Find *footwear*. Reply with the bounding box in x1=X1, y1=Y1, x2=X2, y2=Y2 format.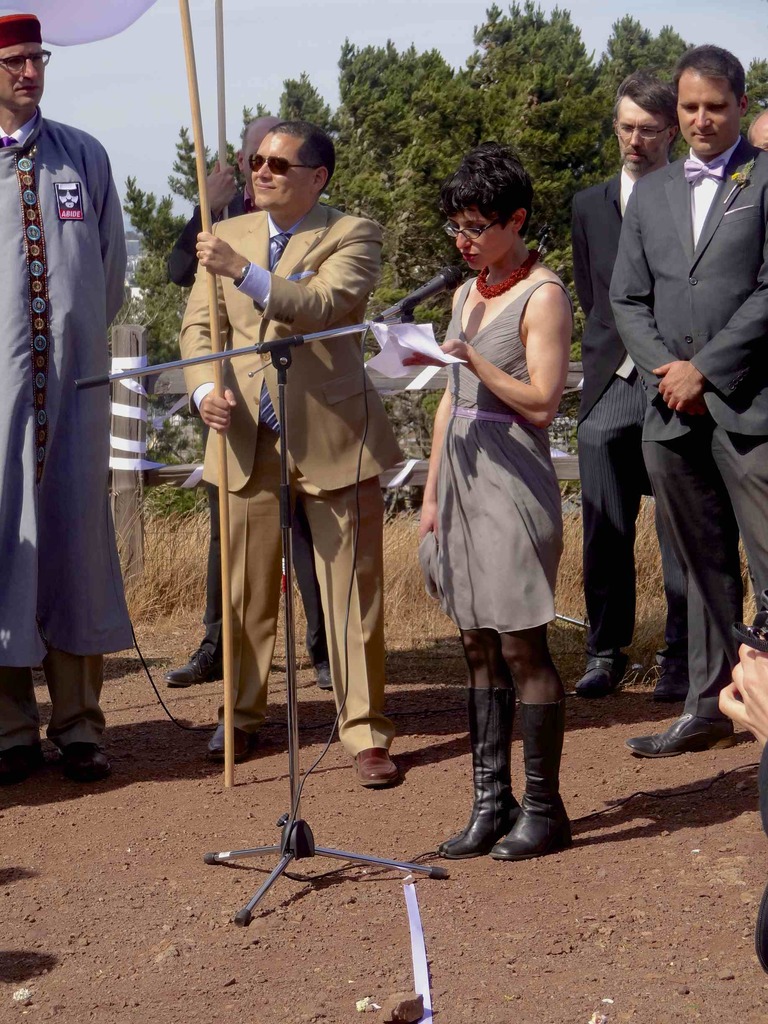
x1=0, y1=742, x2=44, y2=781.
